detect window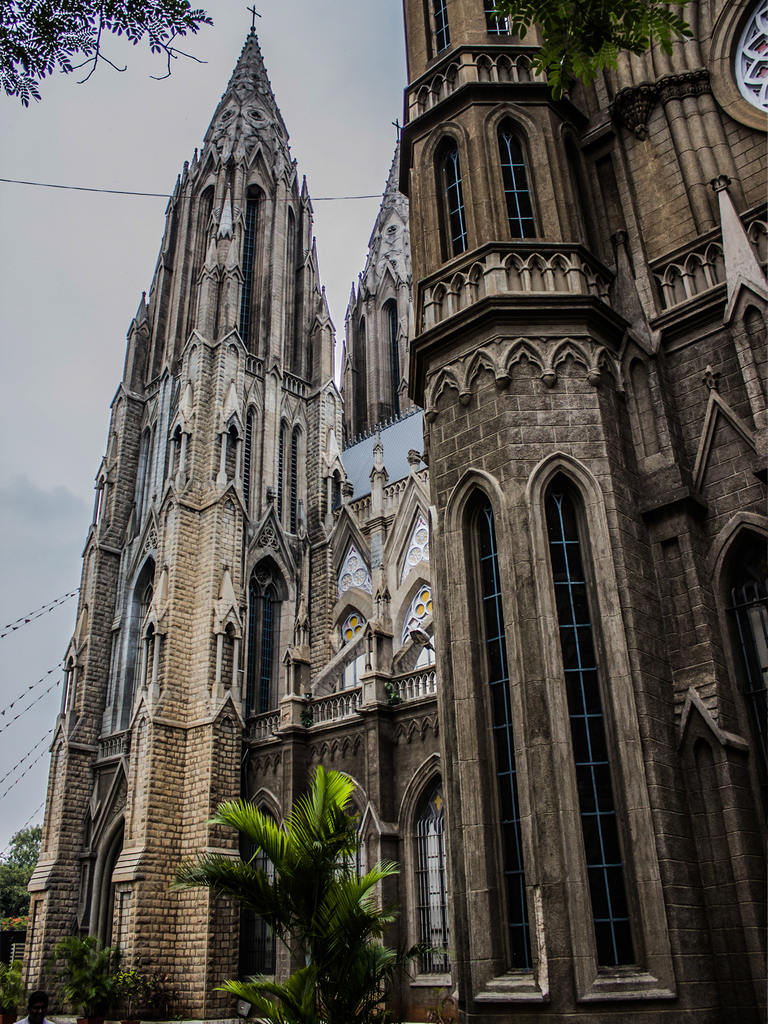
(557,477,646,974)
